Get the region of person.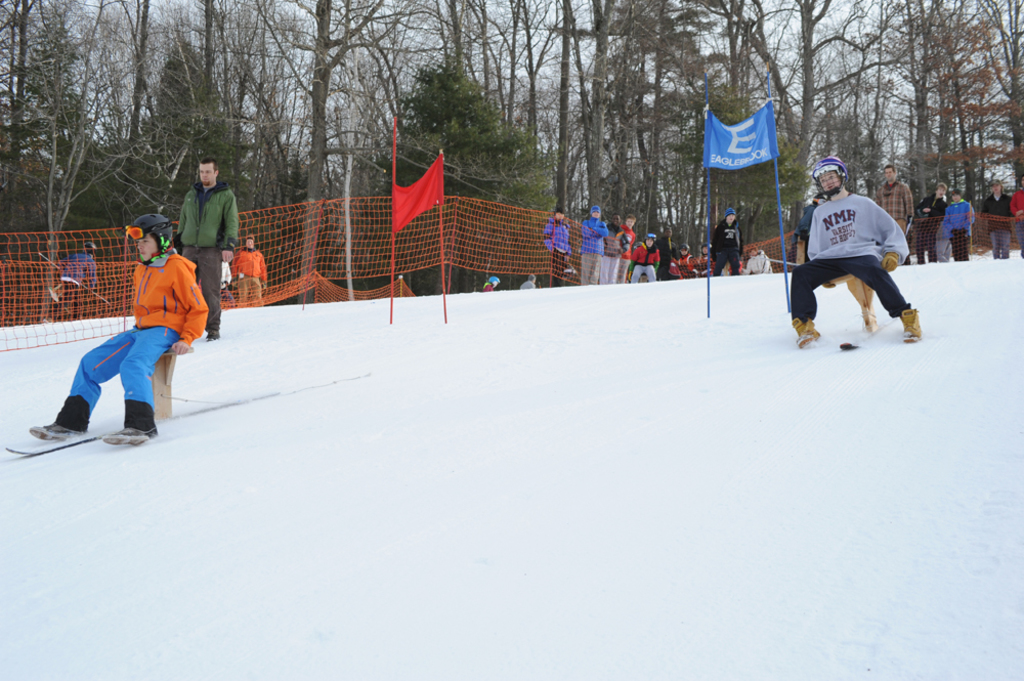
[x1=519, y1=272, x2=540, y2=290].
